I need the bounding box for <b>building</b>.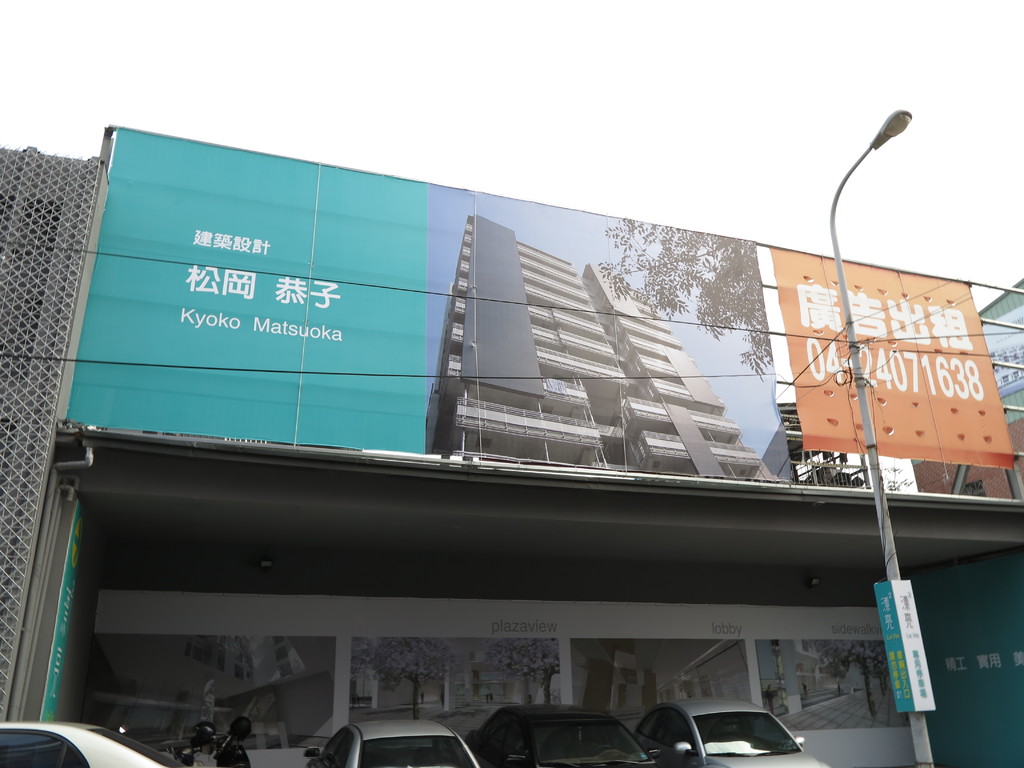
Here it is: box=[975, 274, 1023, 422].
